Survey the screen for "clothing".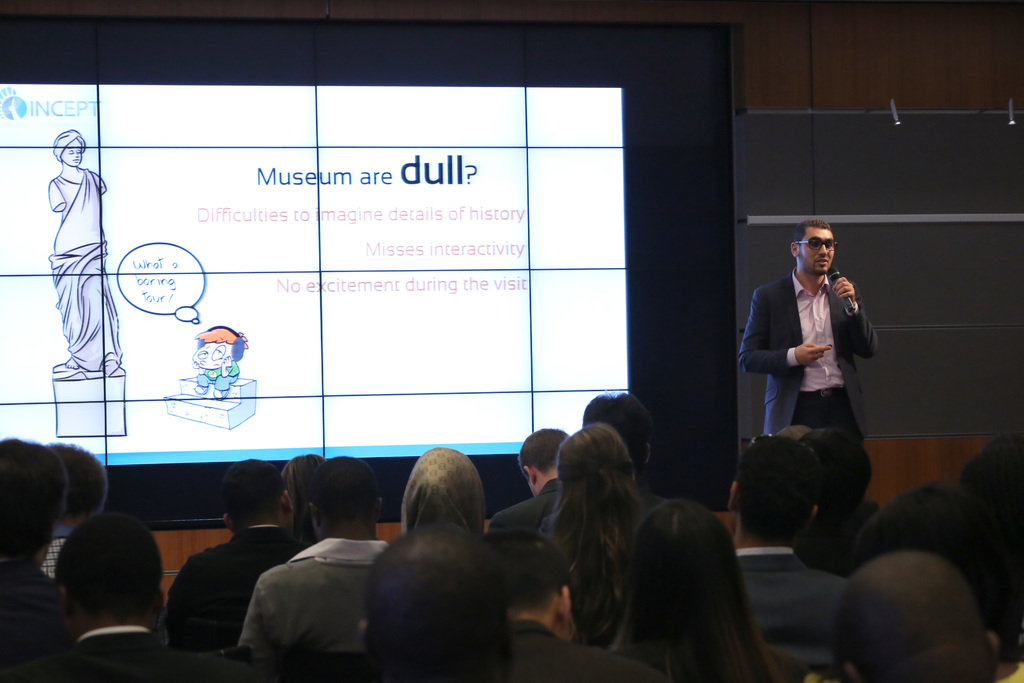
Survey found: 41, 624, 201, 682.
